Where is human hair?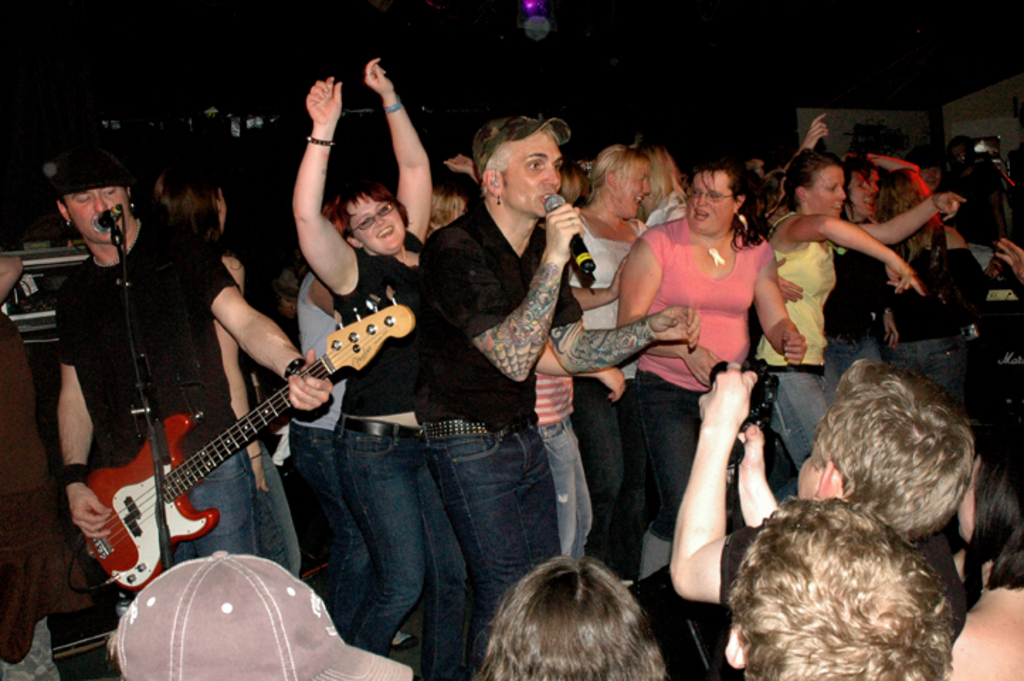
[645, 145, 686, 209].
